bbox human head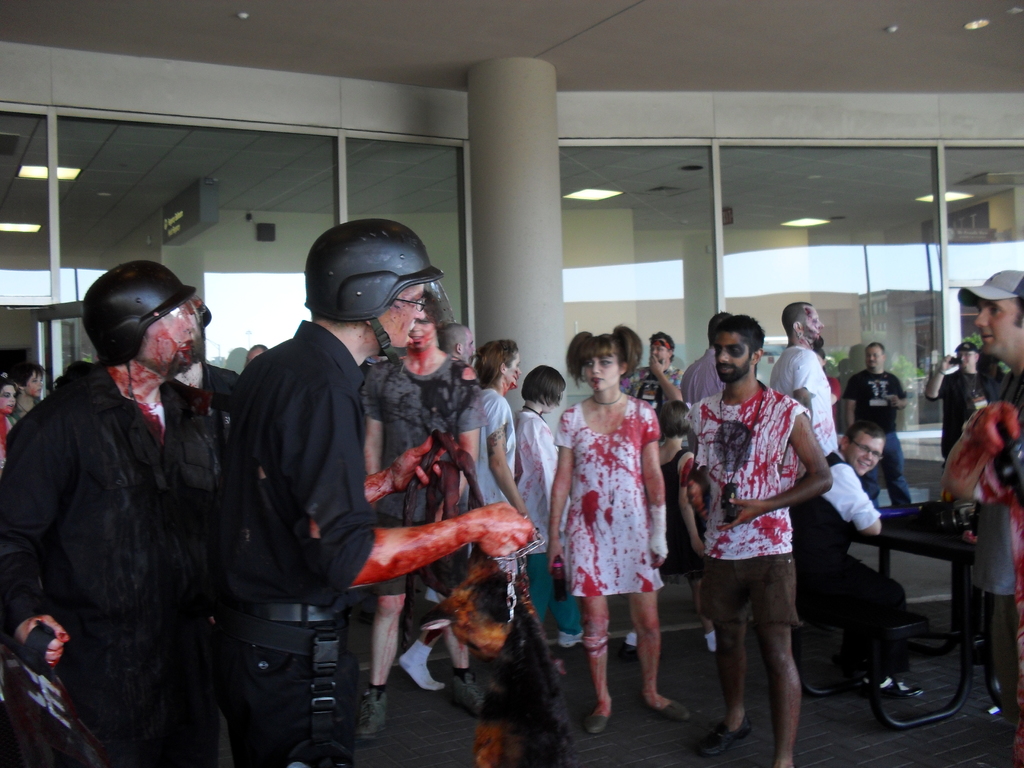
(525,368,569,412)
